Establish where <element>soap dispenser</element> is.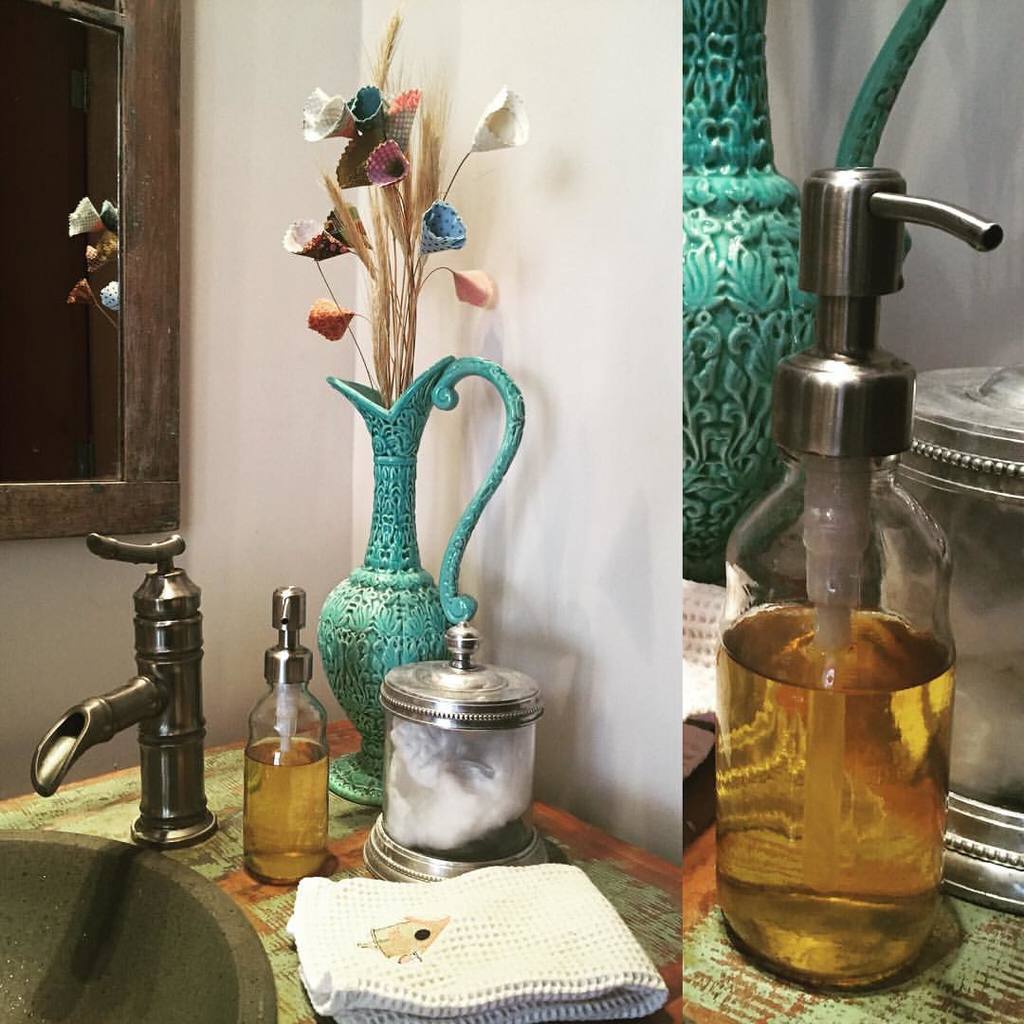
Established at 713/163/1005/999.
